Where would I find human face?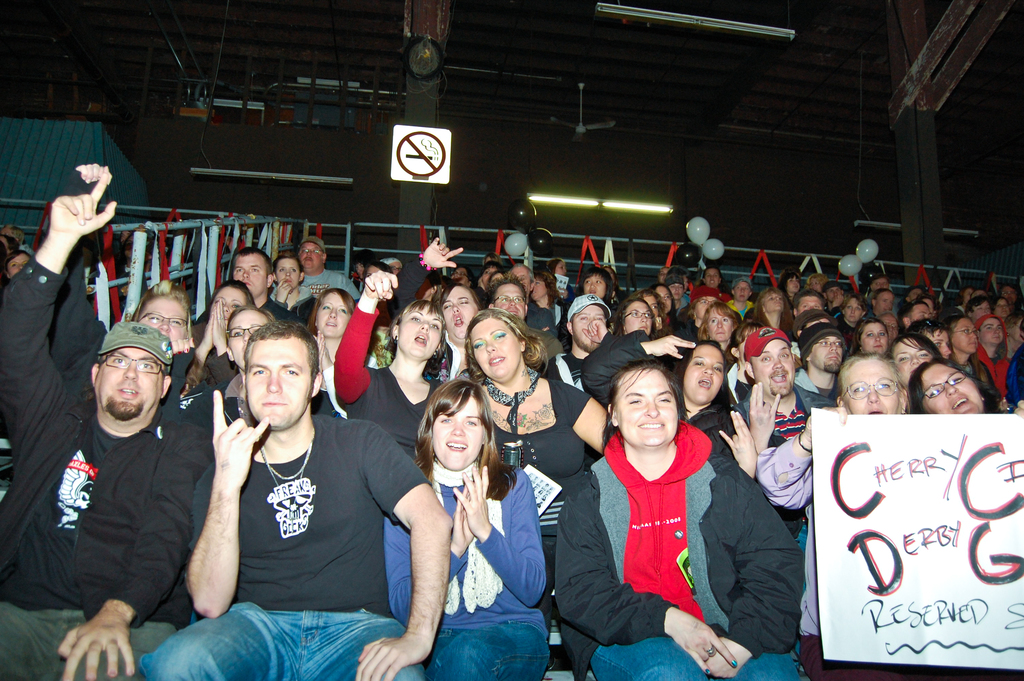
At (x1=951, y1=319, x2=977, y2=354).
